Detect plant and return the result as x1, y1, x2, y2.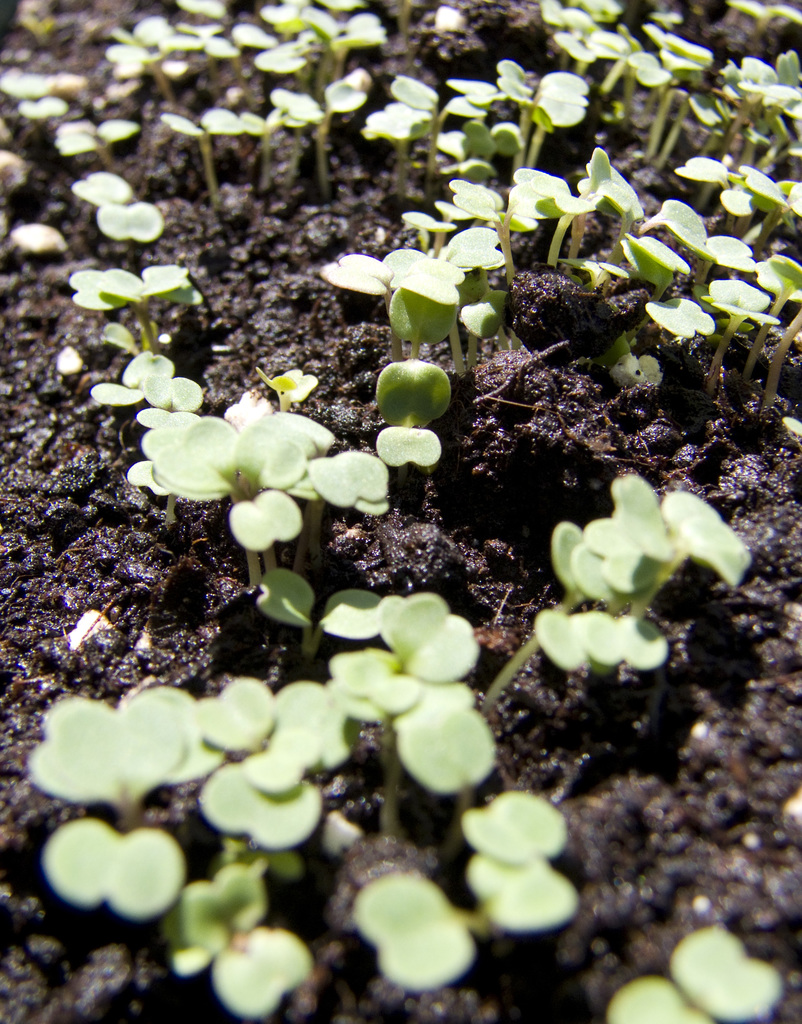
434, 170, 549, 296.
